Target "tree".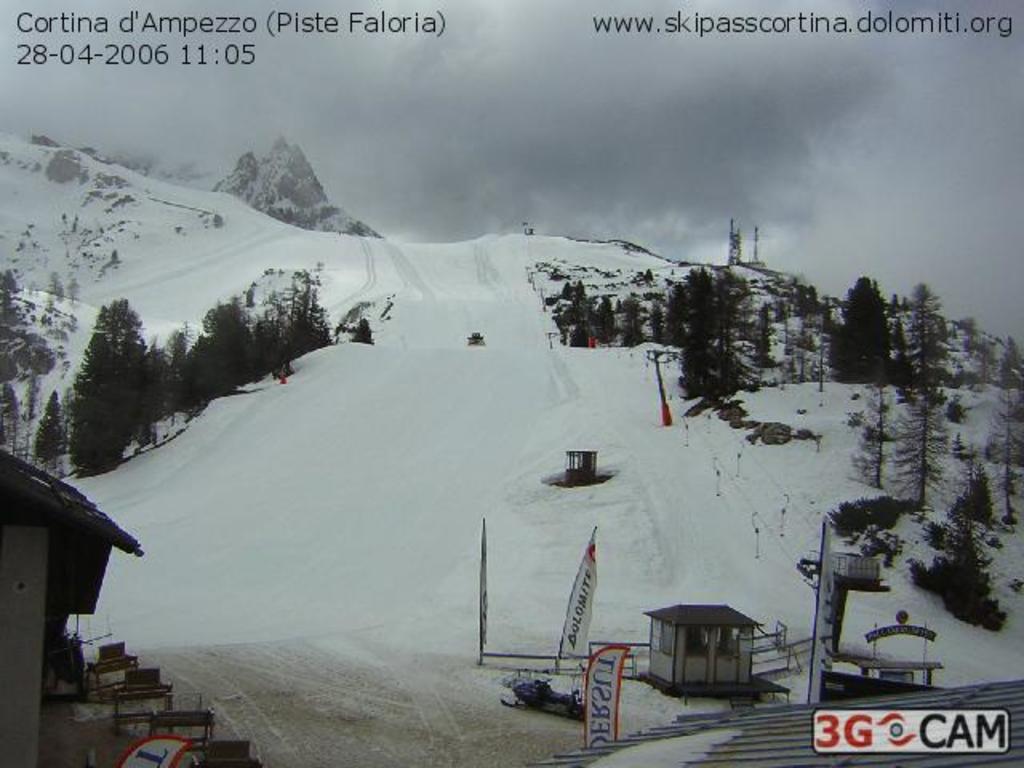
Target region: rect(955, 450, 994, 534).
